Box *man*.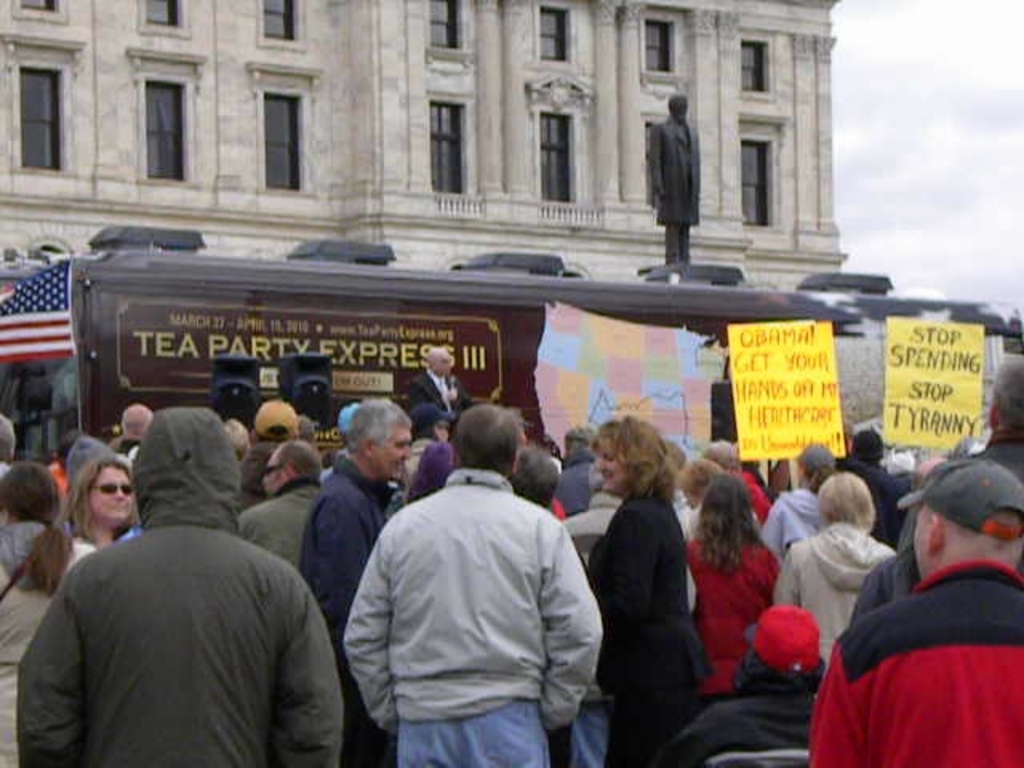
bbox=(114, 400, 154, 440).
